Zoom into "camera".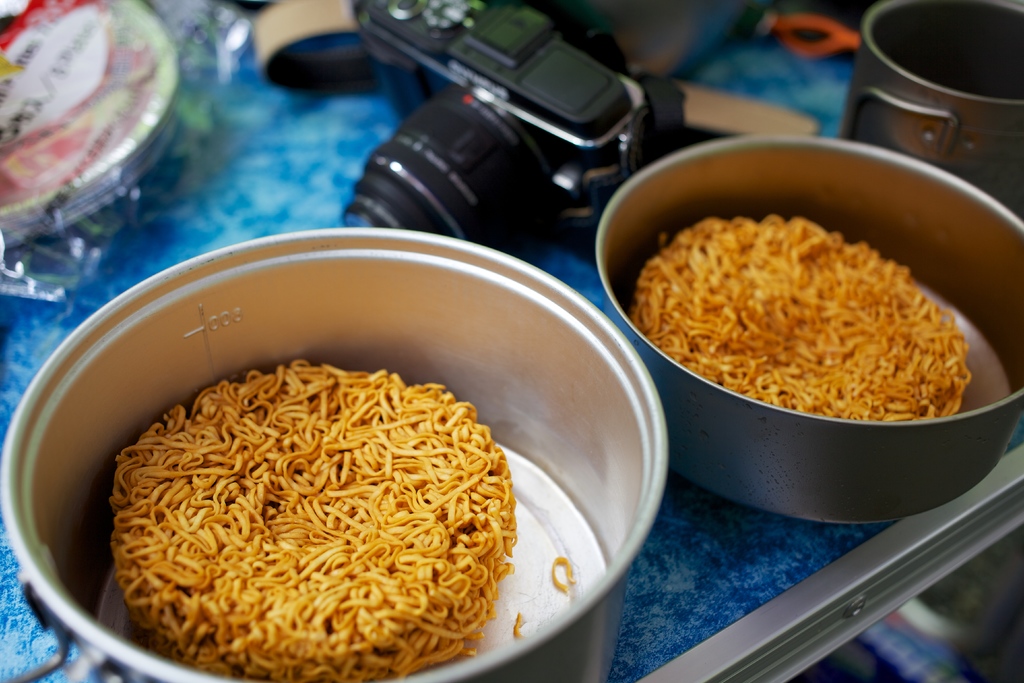
Zoom target: {"x1": 325, "y1": 0, "x2": 673, "y2": 257}.
